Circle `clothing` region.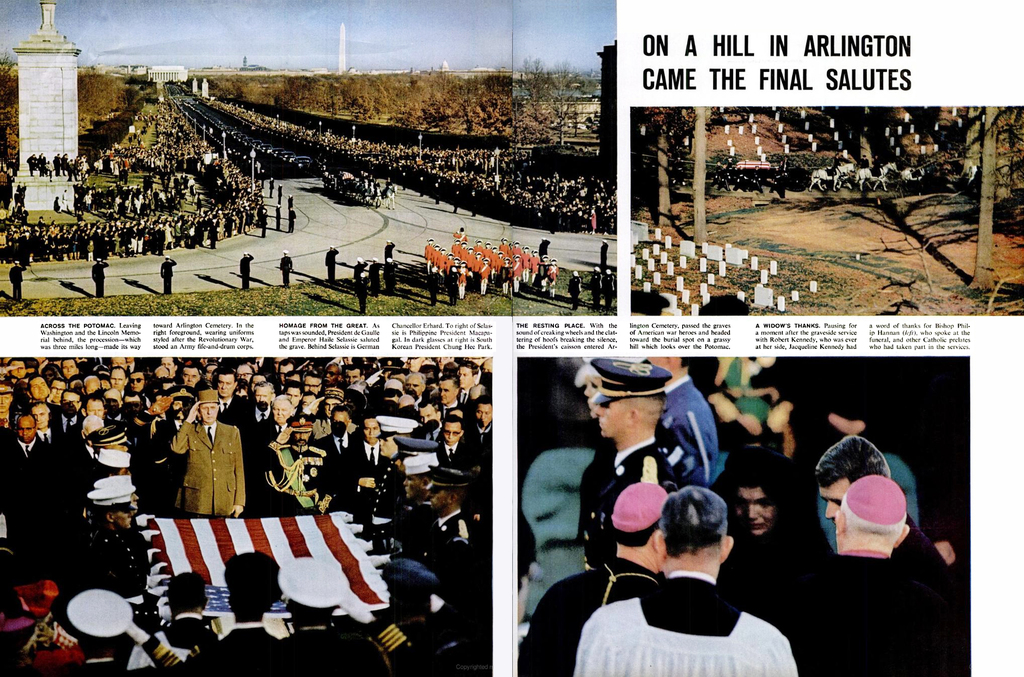
Region: [x1=604, y1=275, x2=623, y2=306].
